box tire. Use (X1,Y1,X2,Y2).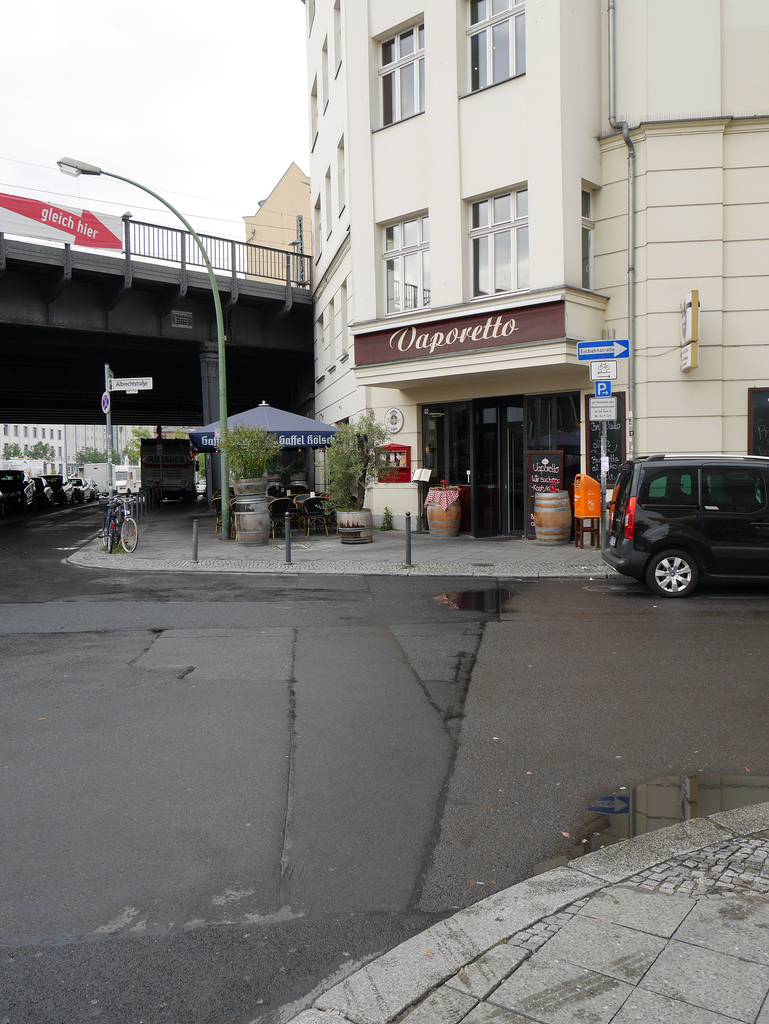
(654,554,696,598).
